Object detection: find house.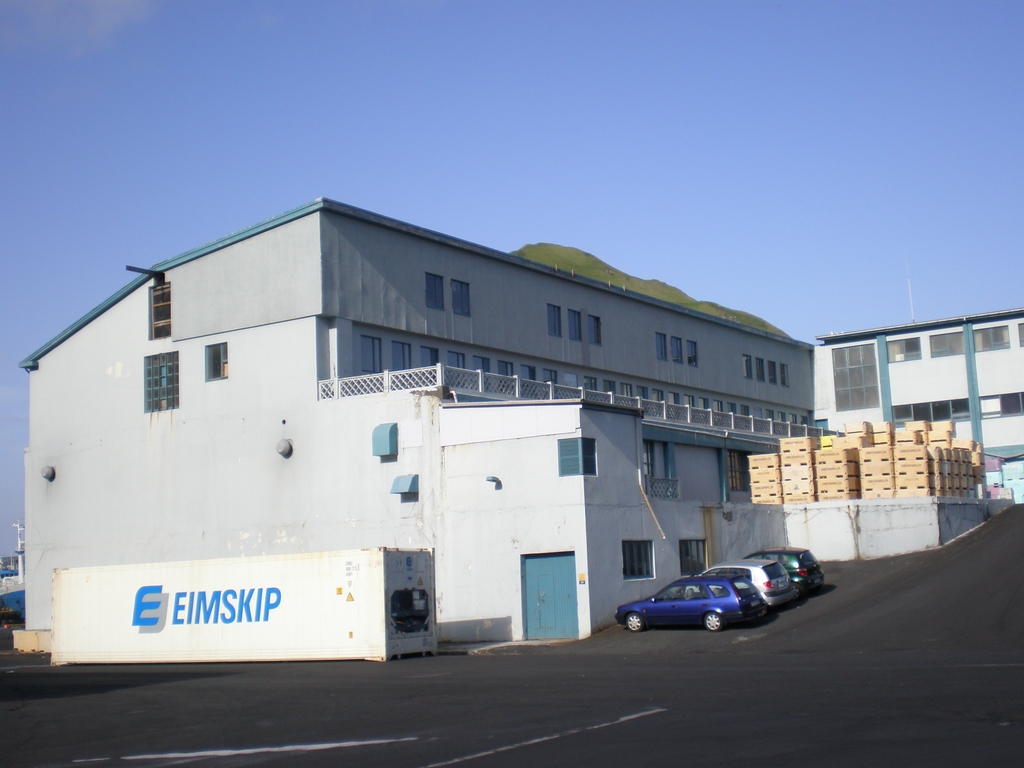
l=70, t=201, r=845, b=665.
